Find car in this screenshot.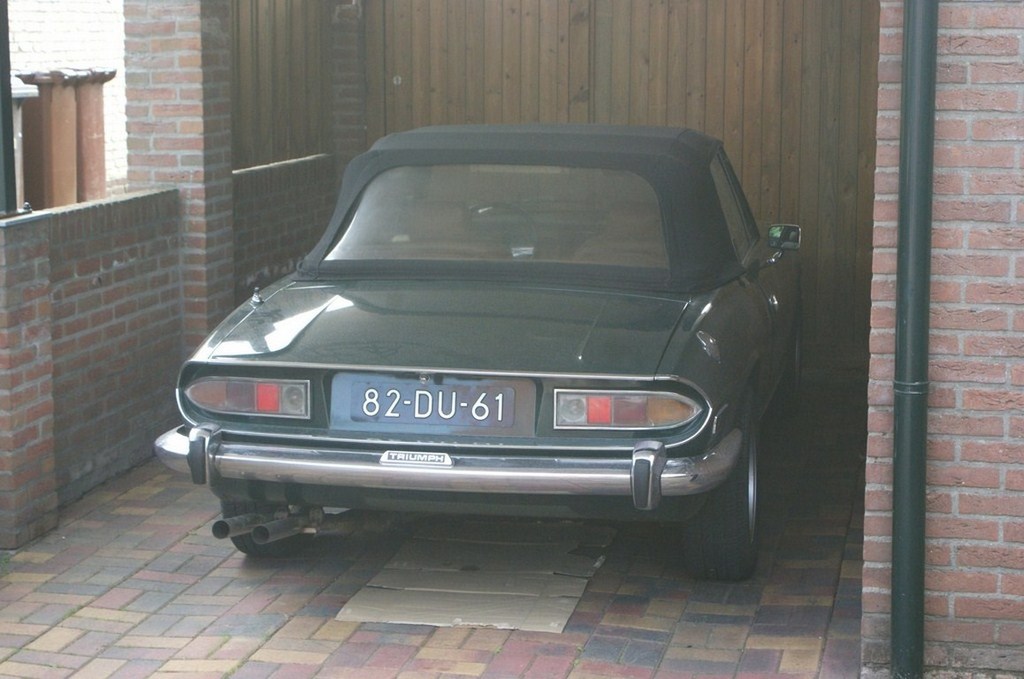
The bounding box for car is box=[151, 124, 806, 568].
